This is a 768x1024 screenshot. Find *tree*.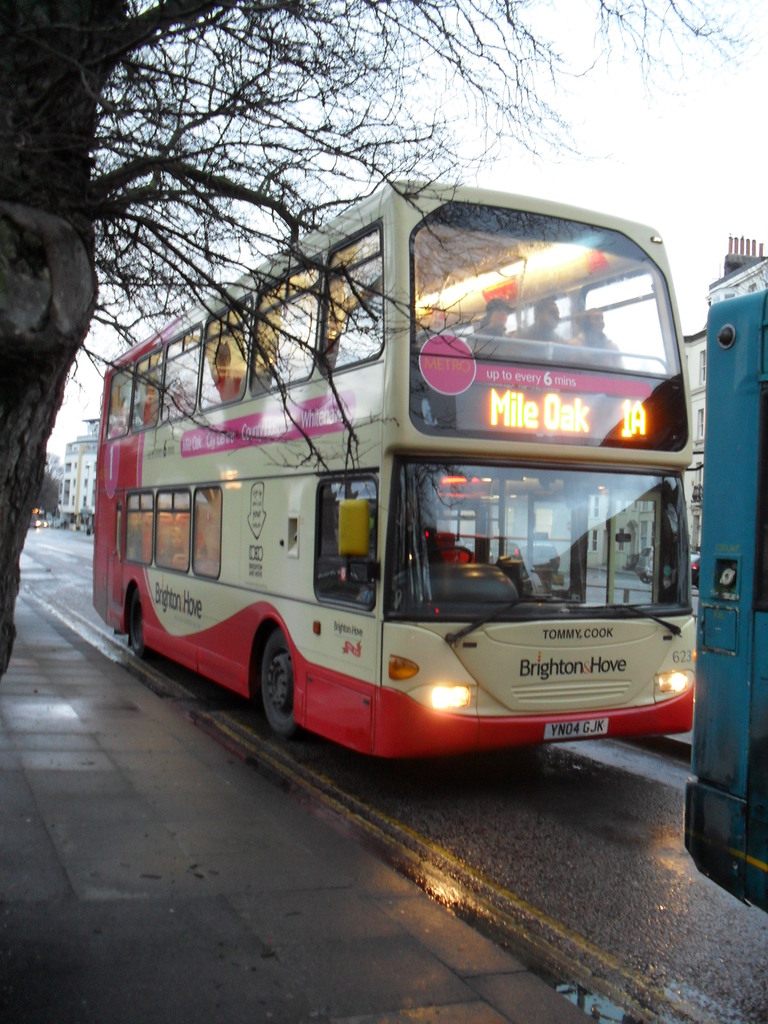
Bounding box: BBox(0, 0, 767, 673).
